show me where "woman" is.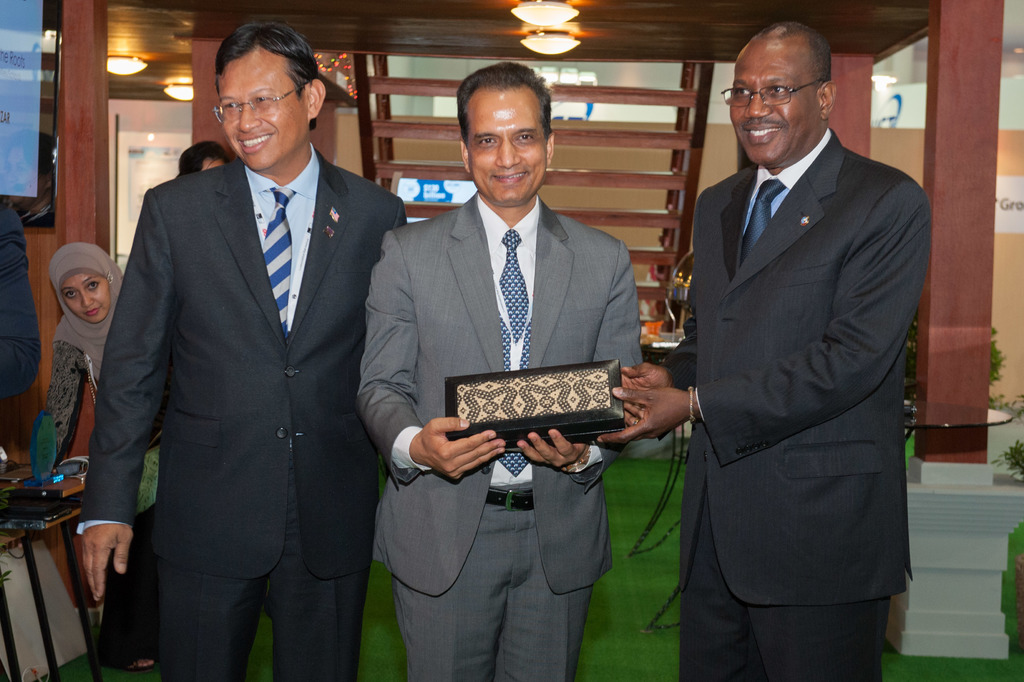
"woman" is at (left=42, top=251, right=167, bottom=490).
